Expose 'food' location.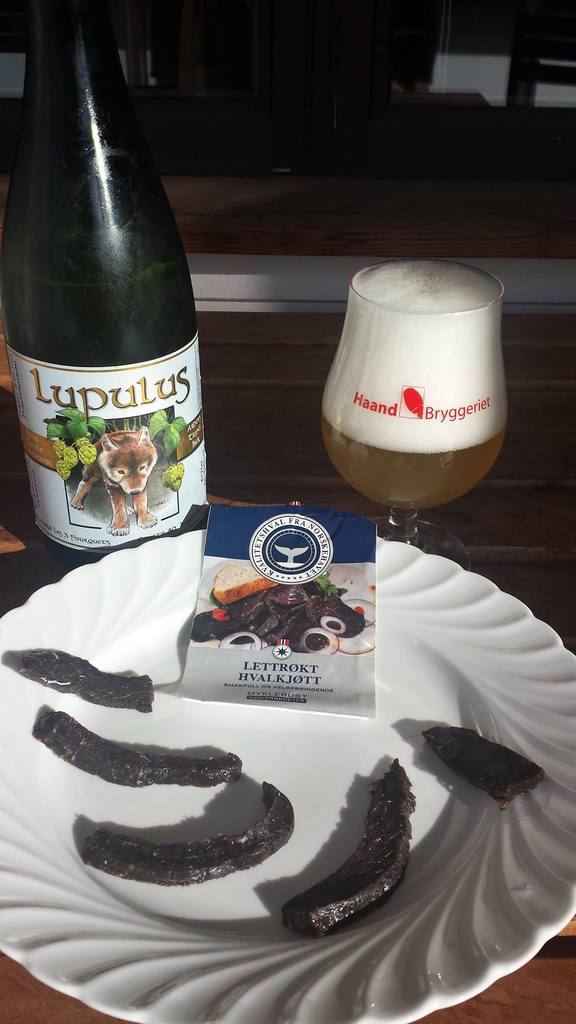
Exposed at pyautogui.locateOnScreen(94, 799, 302, 884).
